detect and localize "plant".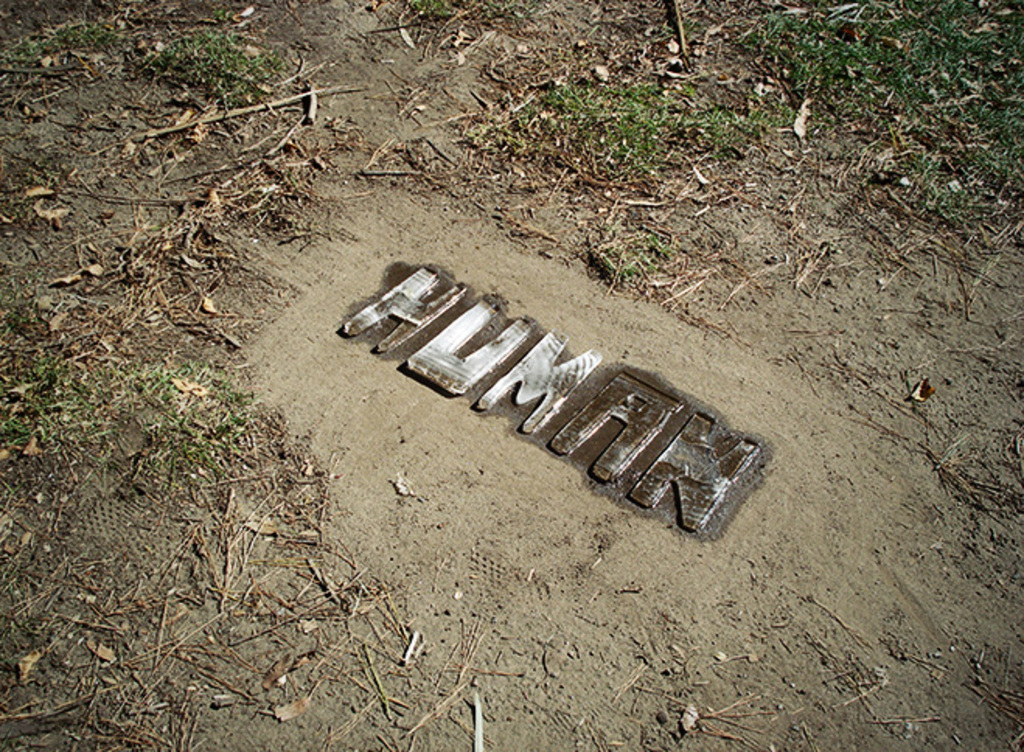
Localized at bbox=[580, 238, 668, 284].
